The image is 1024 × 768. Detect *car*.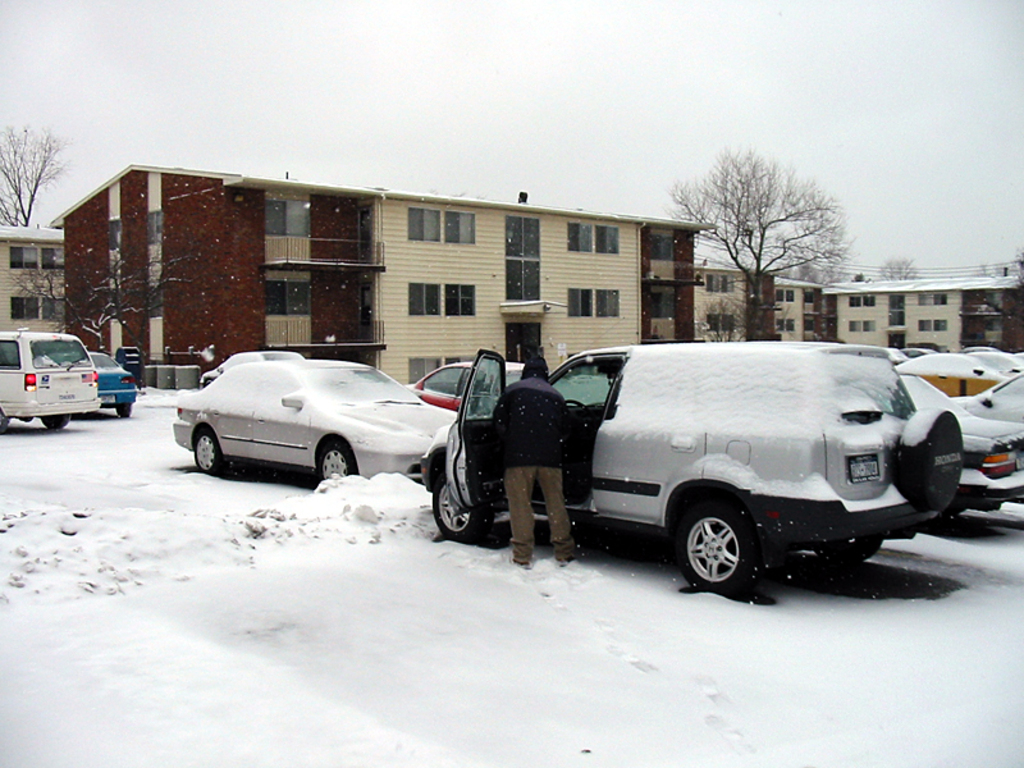
Detection: [left=901, top=369, right=1023, bottom=518].
